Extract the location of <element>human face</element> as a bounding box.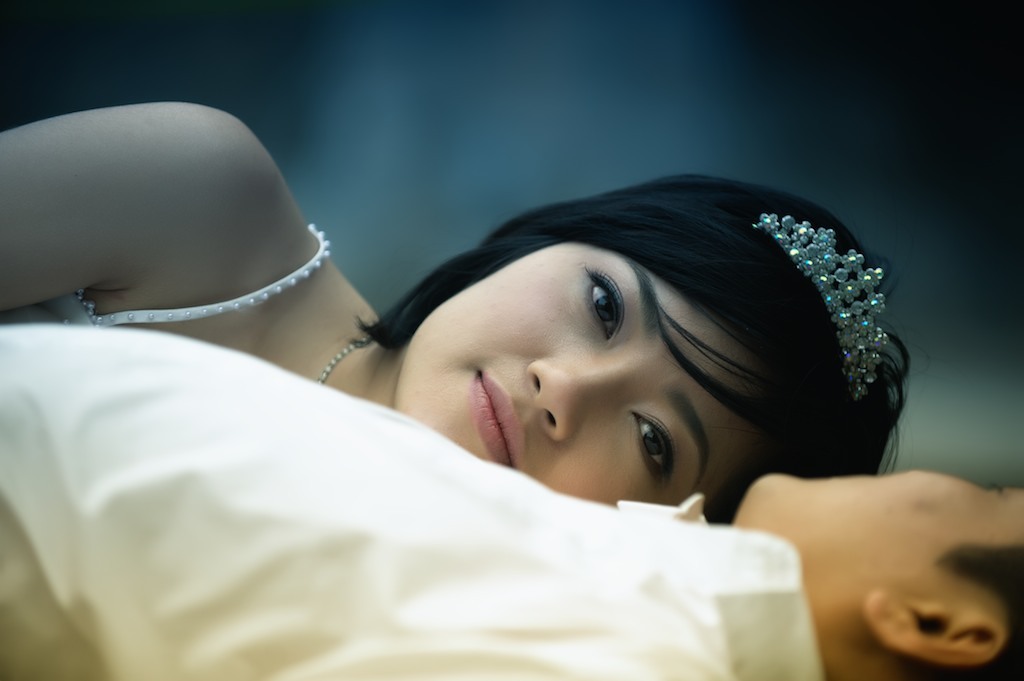
{"x1": 757, "y1": 464, "x2": 1023, "y2": 585}.
